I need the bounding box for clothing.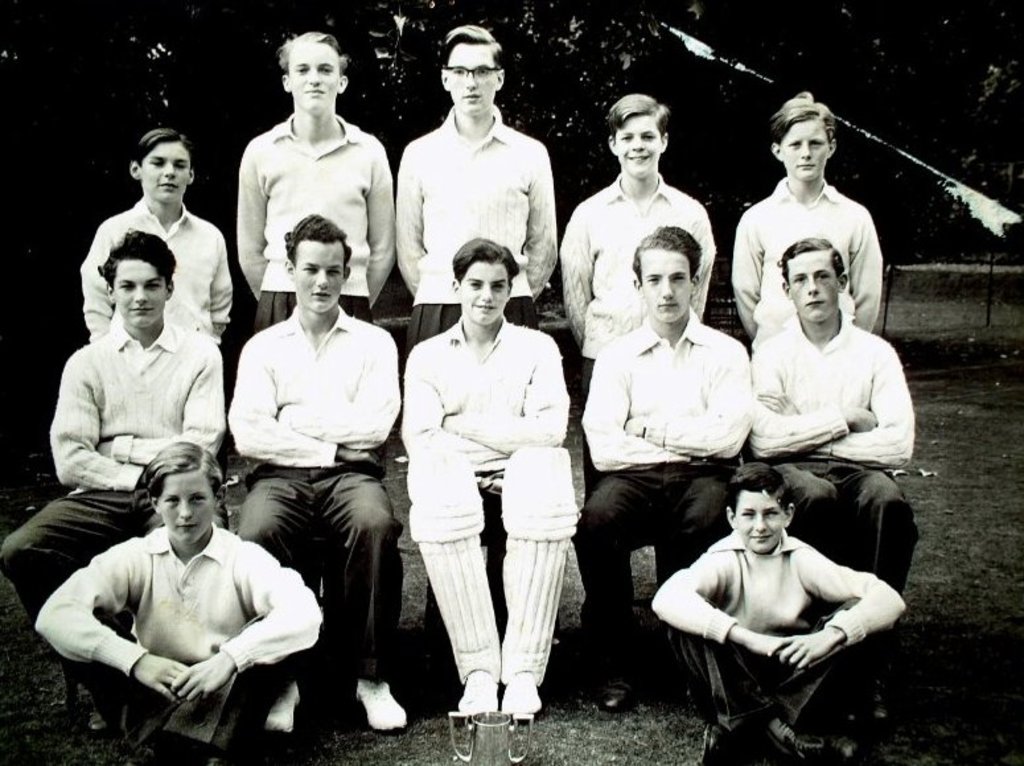
Here it is: box(83, 197, 244, 342).
